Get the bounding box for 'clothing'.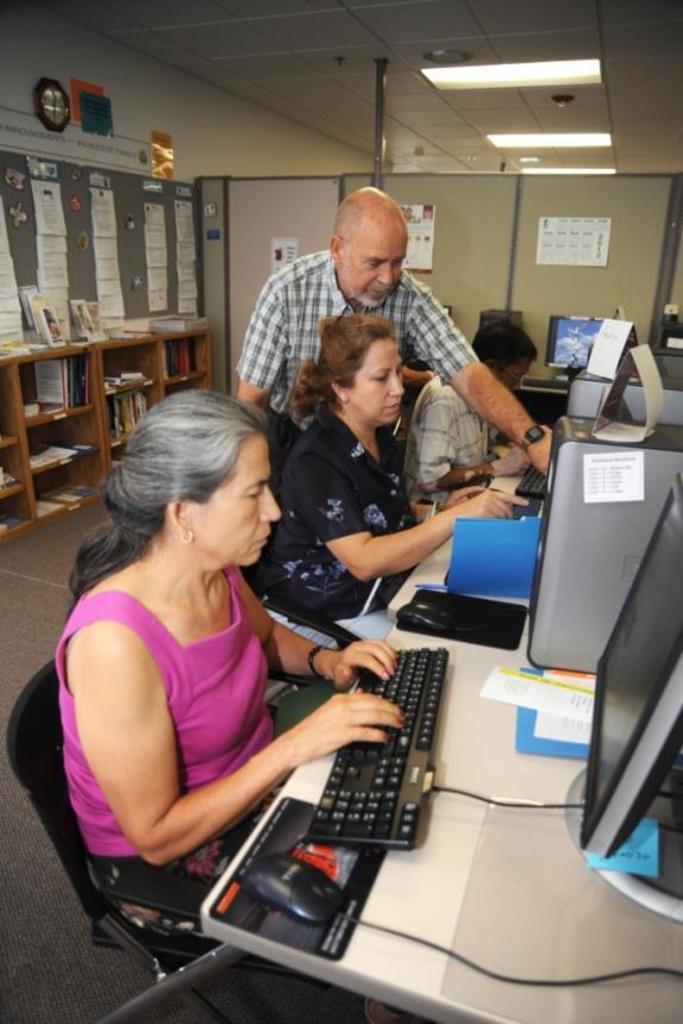
bbox(269, 423, 414, 614).
